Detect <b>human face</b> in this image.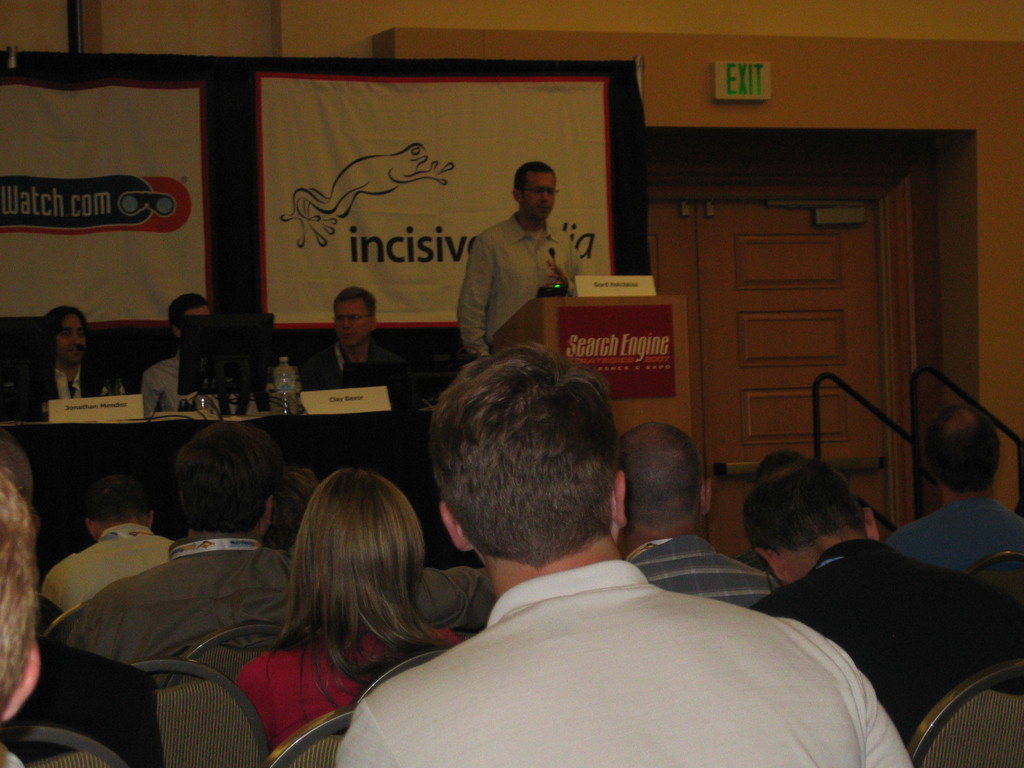
Detection: left=527, top=166, right=556, bottom=218.
